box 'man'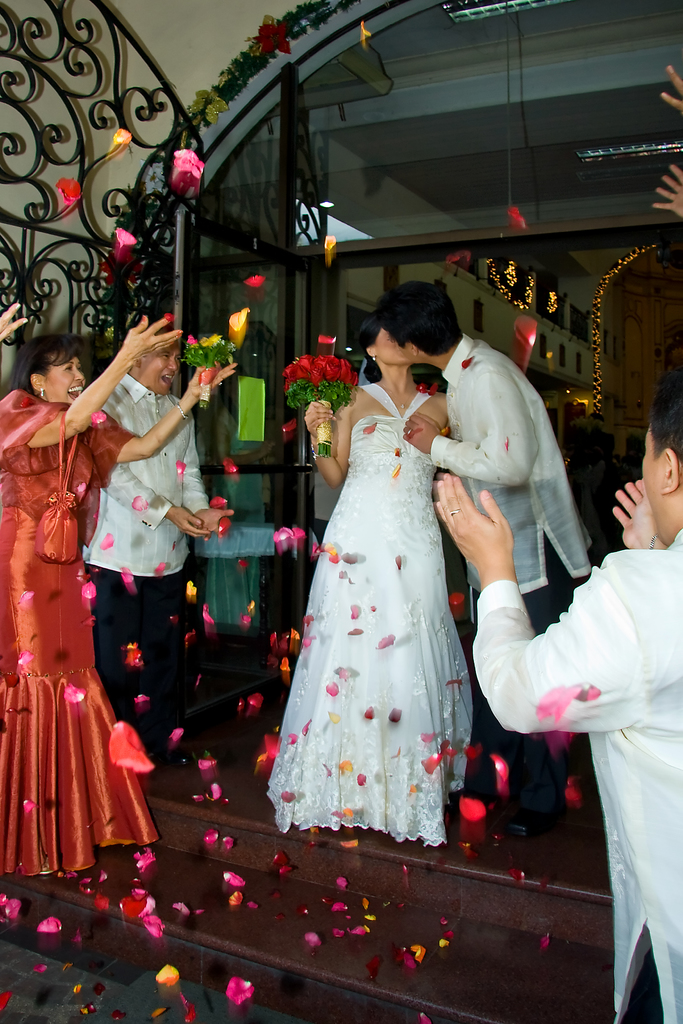
[left=76, top=307, right=226, bottom=756]
